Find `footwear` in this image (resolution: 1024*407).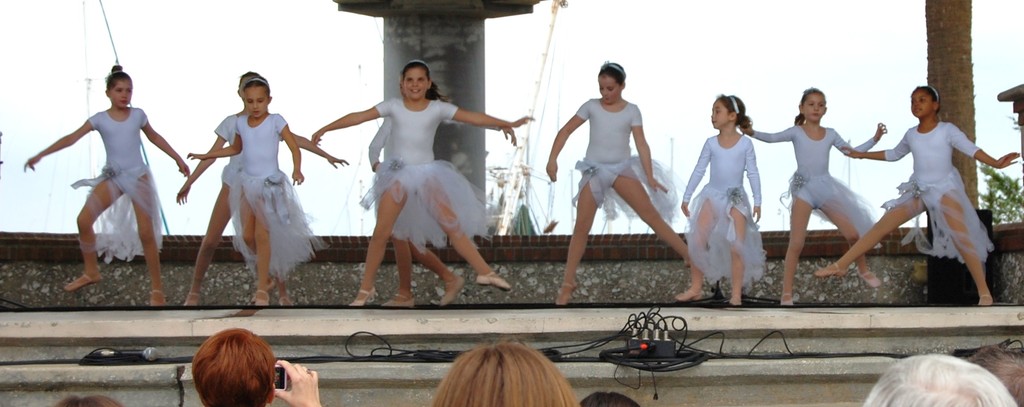
pyautogui.locateOnScreen(857, 267, 878, 288).
